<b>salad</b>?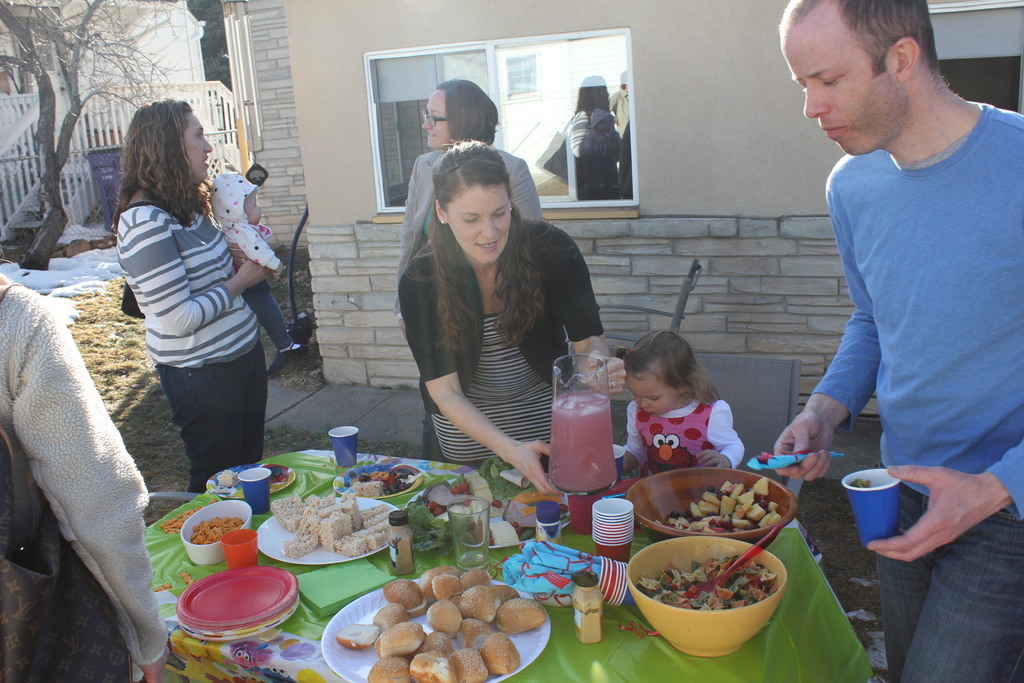
BBox(637, 552, 781, 614)
